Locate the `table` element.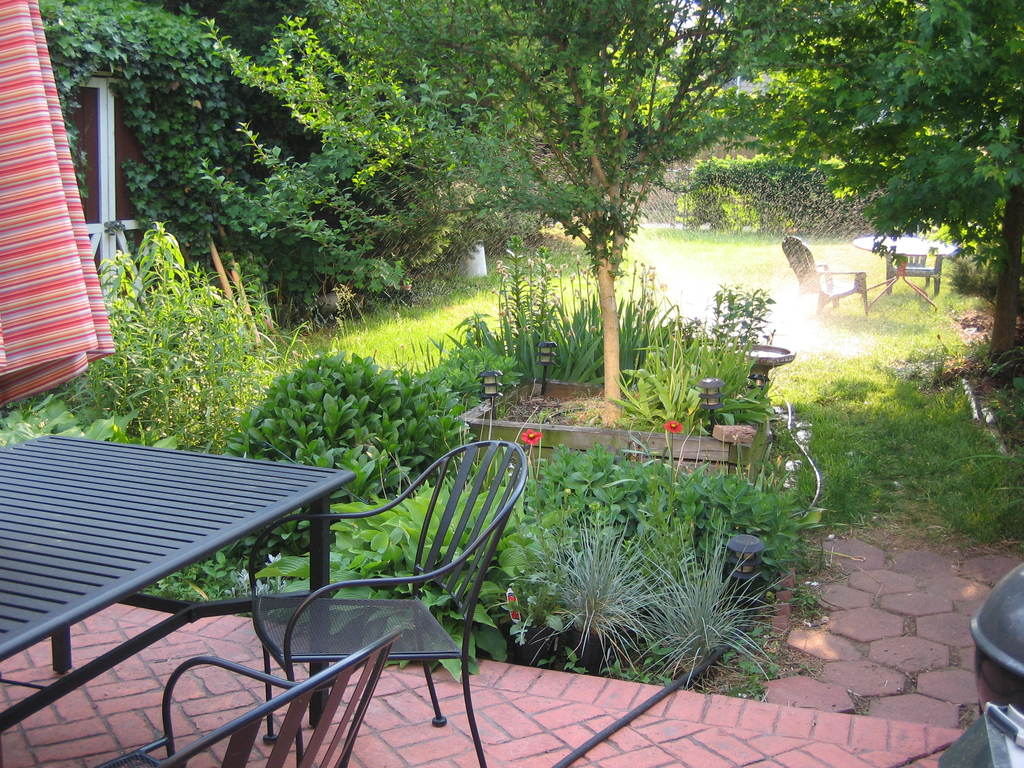
Element bbox: (x1=12, y1=436, x2=372, y2=742).
